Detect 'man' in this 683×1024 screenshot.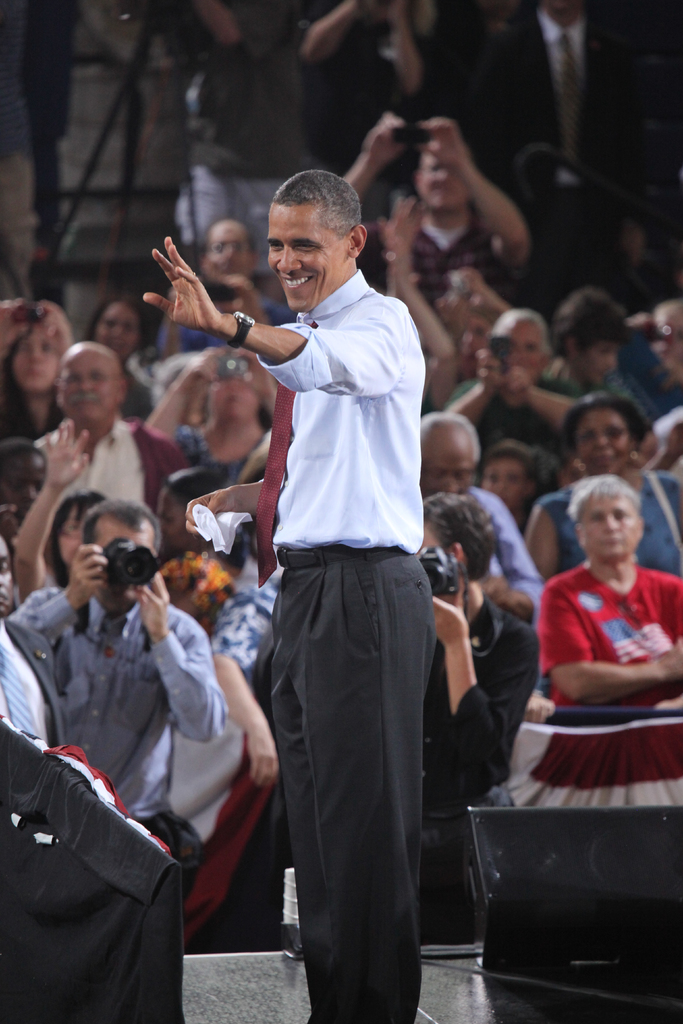
Detection: [x1=425, y1=406, x2=549, y2=786].
